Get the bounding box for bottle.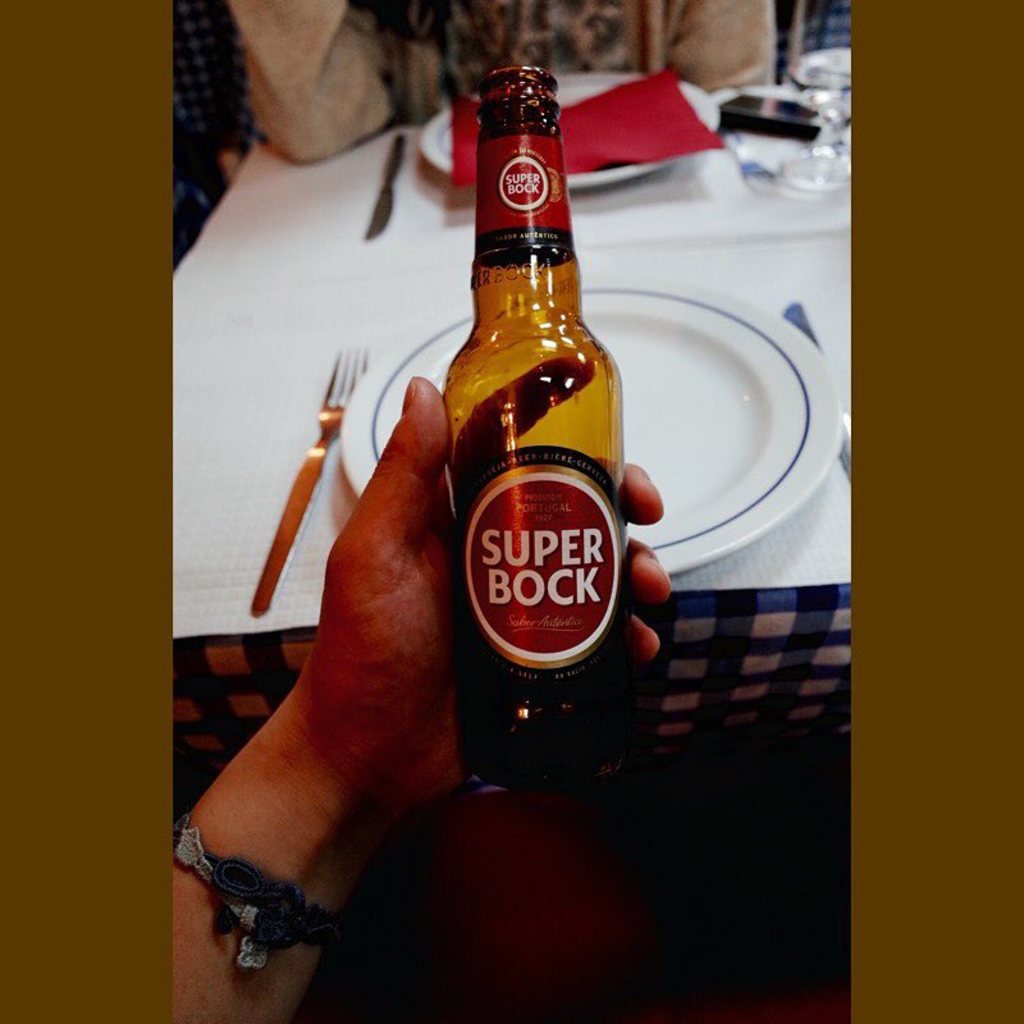
<region>411, 108, 657, 788</region>.
